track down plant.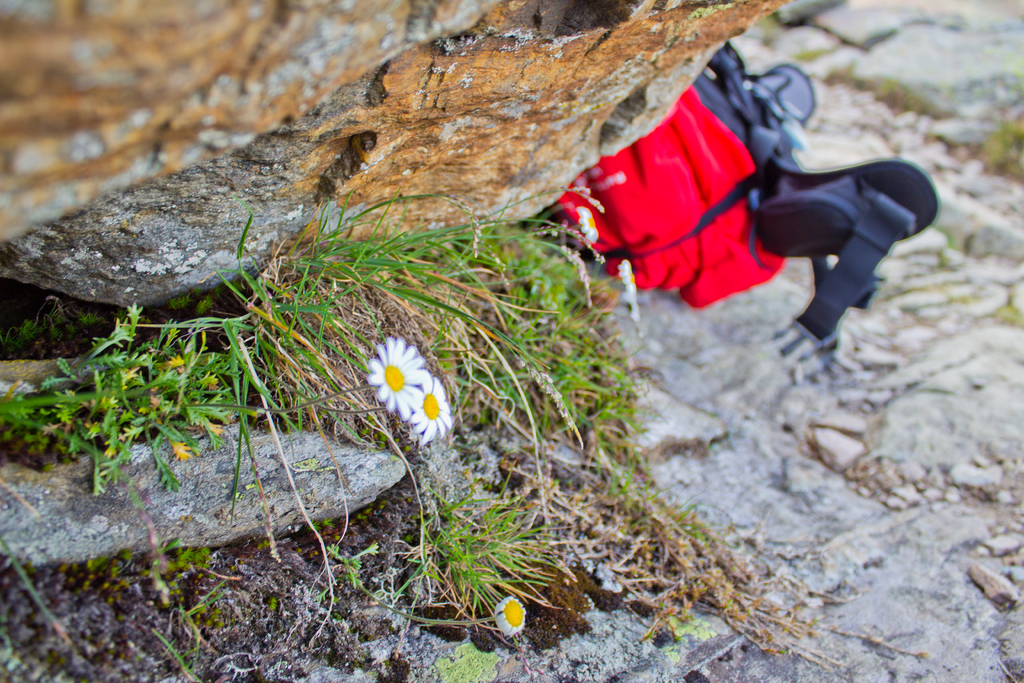
Tracked to select_region(986, 290, 1023, 332).
